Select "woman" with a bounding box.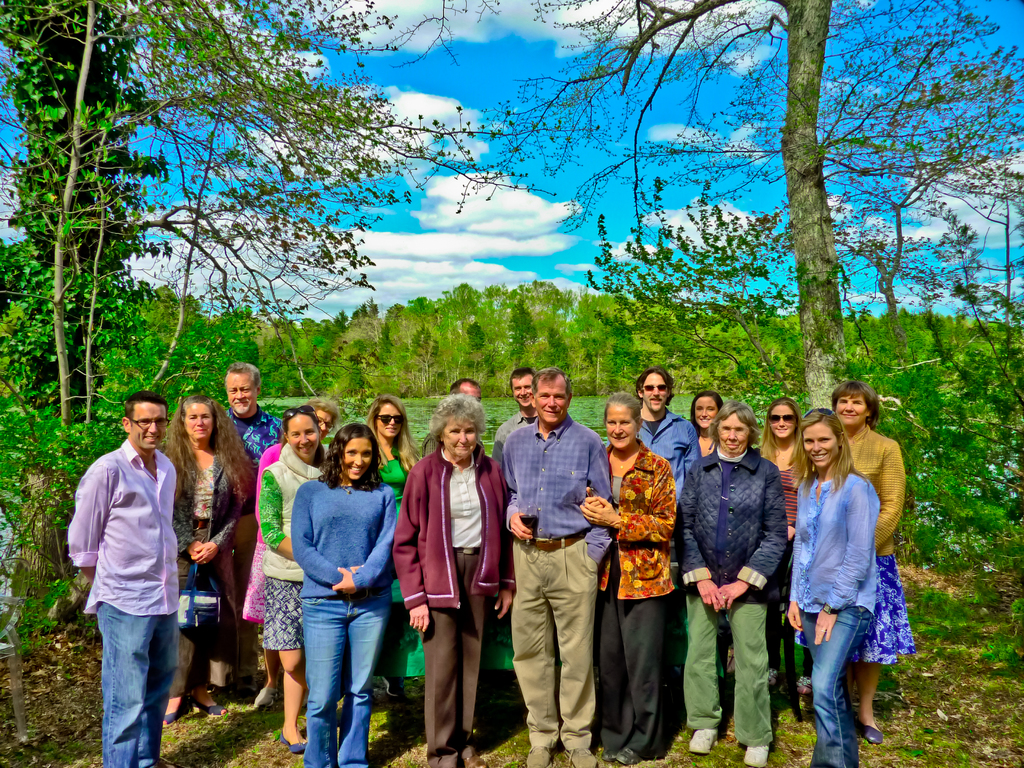
(396,395,515,767).
